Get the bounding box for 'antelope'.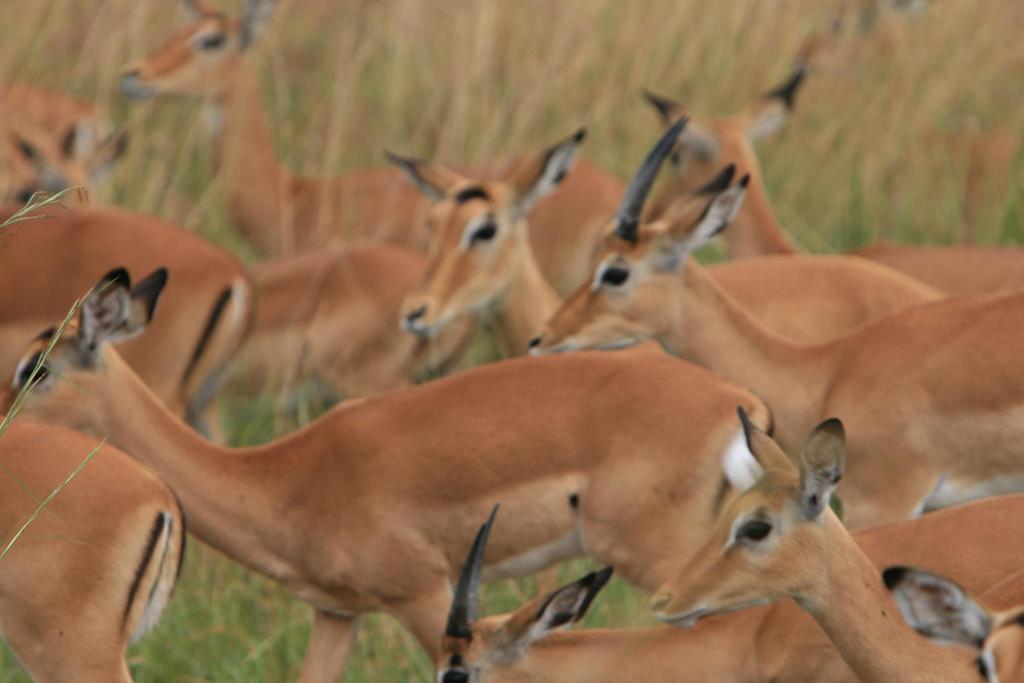
x1=4 y1=261 x2=779 y2=682.
